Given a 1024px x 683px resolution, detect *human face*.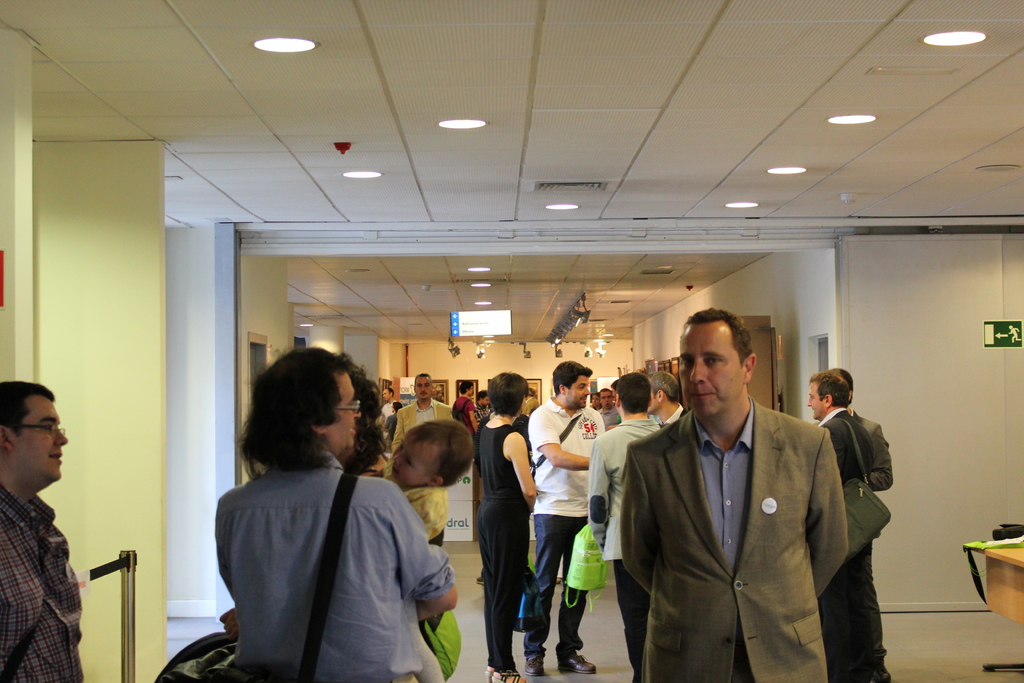
bbox(22, 402, 70, 479).
